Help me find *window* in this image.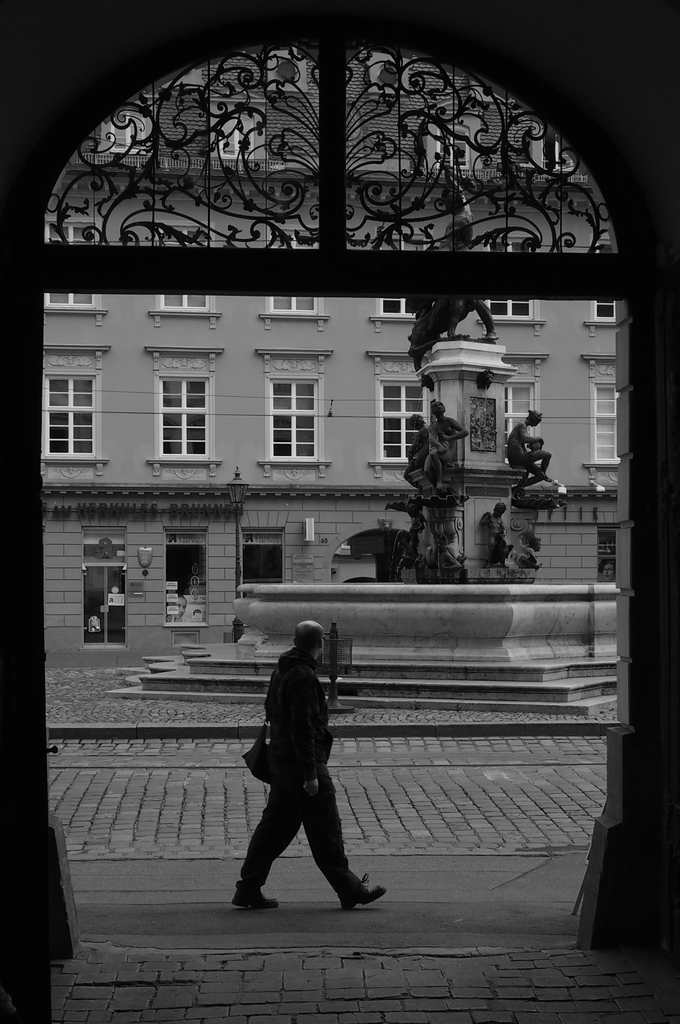
Found it: (x1=499, y1=349, x2=548, y2=475).
